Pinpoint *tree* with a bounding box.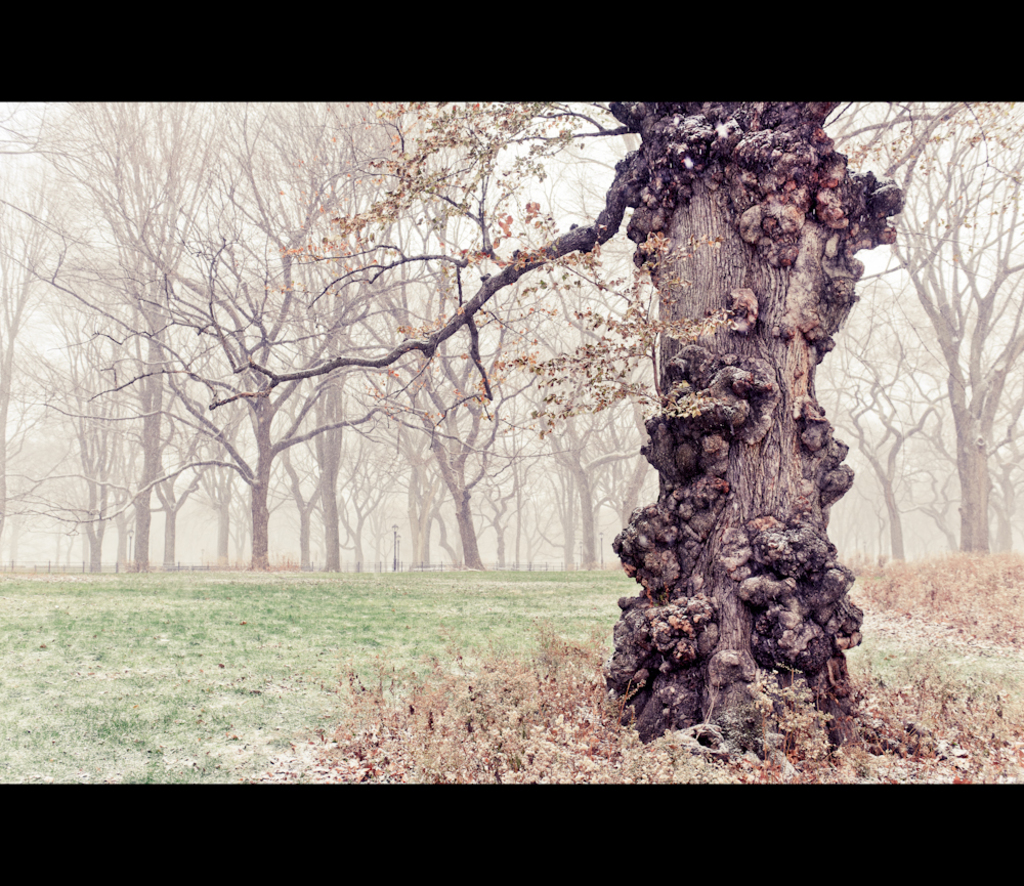
locate(806, 103, 1023, 572).
